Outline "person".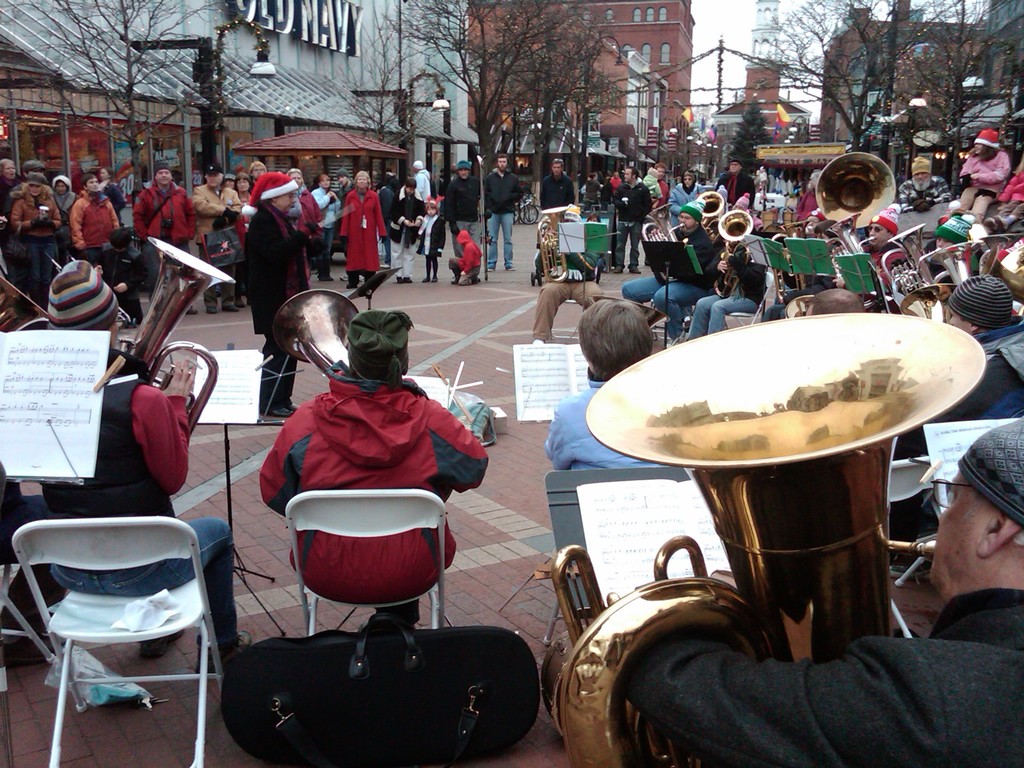
Outline: 859, 205, 906, 273.
